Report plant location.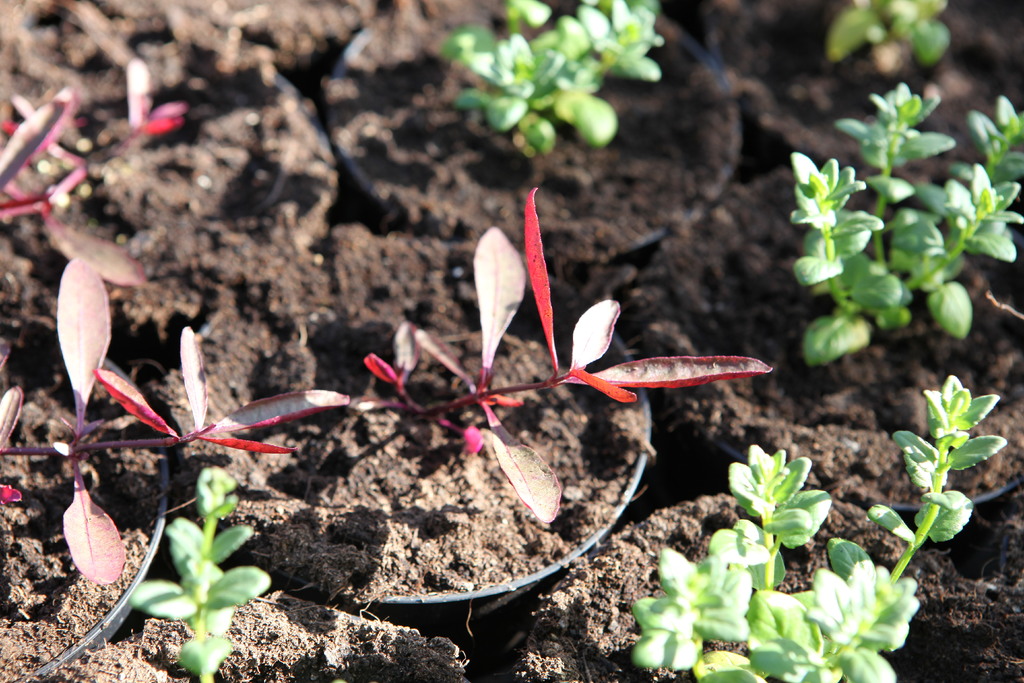
Report: (787,76,1023,363).
